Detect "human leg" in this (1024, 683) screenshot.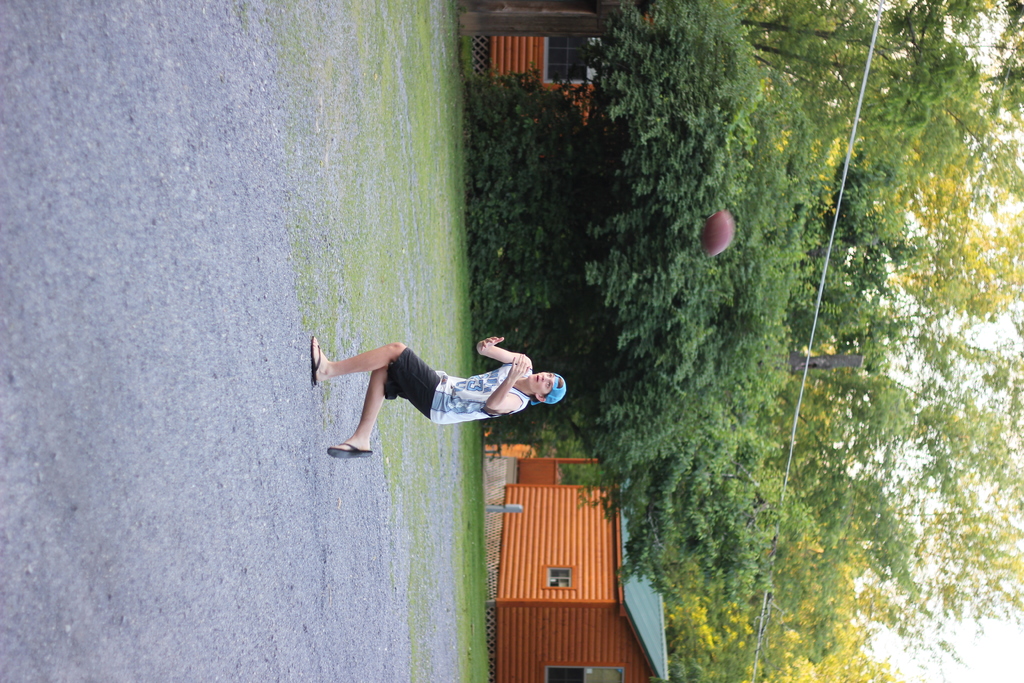
Detection: 330/374/392/458.
